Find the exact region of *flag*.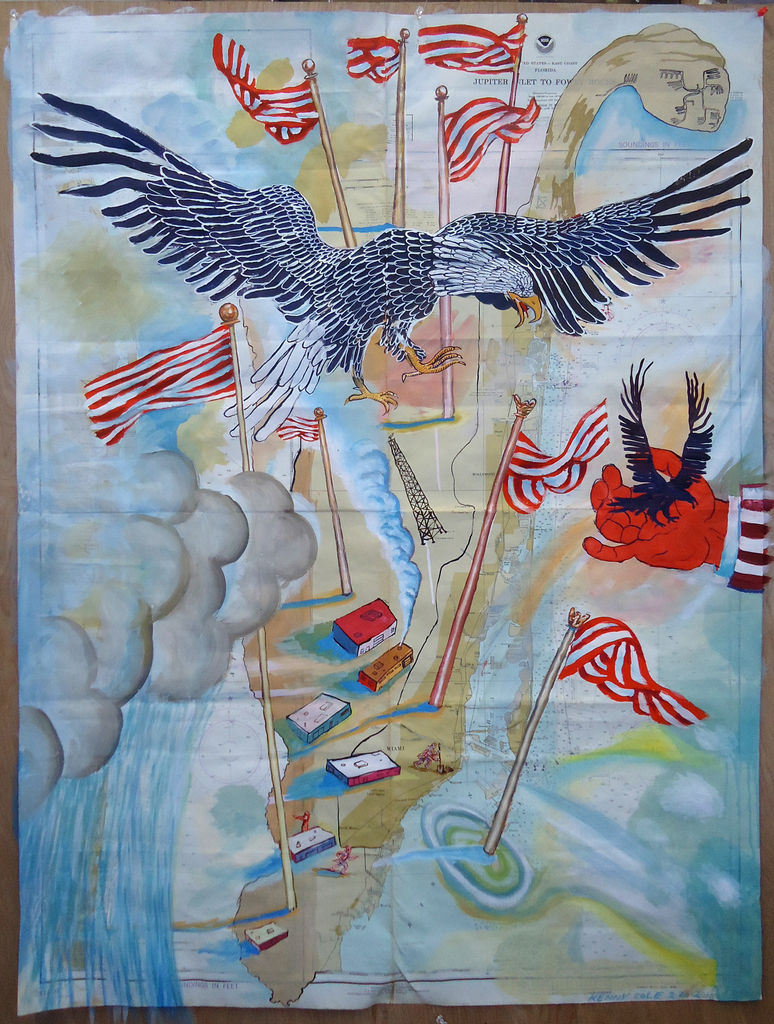
Exact region: x1=85, y1=312, x2=236, y2=449.
